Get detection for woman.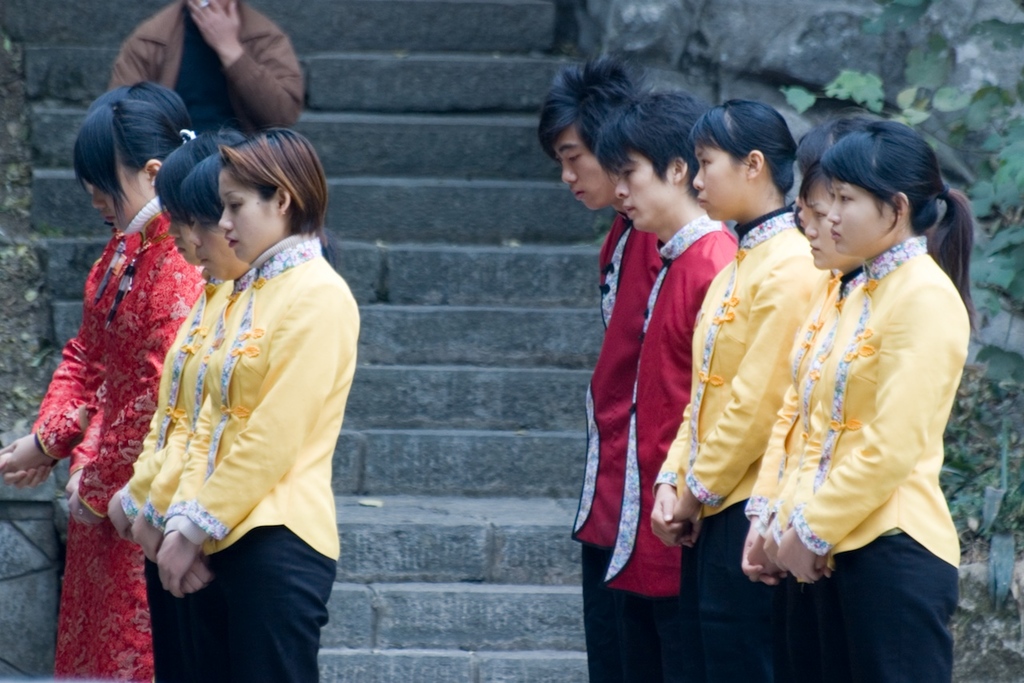
Detection: 778, 121, 975, 682.
